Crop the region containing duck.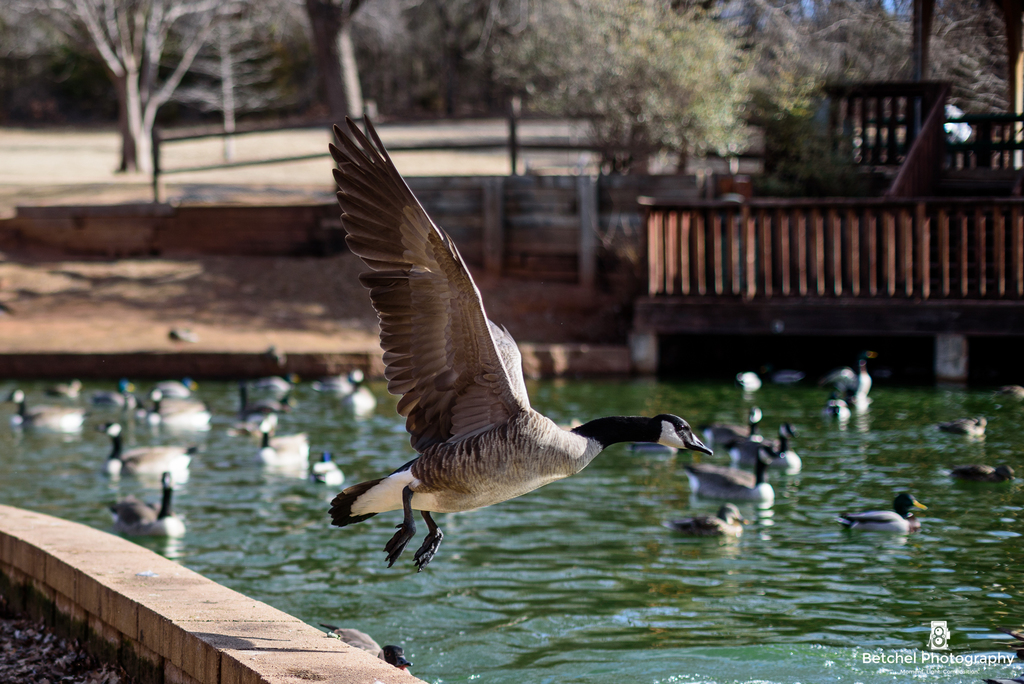
Crop region: BBox(306, 442, 352, 489).
